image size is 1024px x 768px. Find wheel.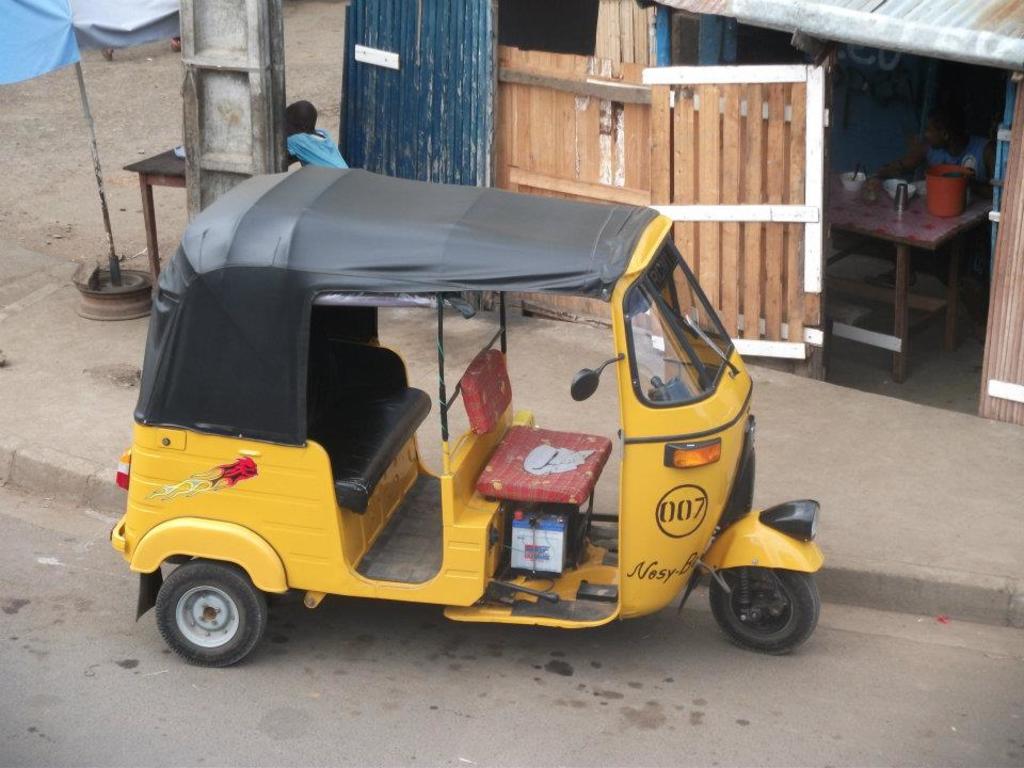
[left=708, top=567, right=818, bottom=651].
